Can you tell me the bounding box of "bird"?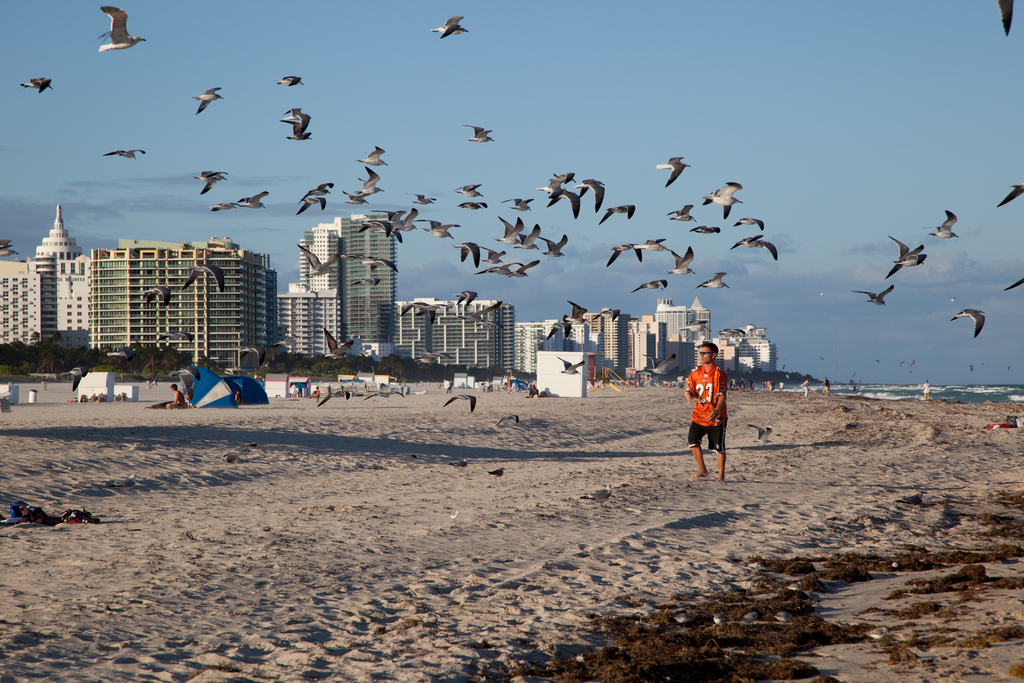
x1=0, y1=240, x2=19, y2=259.
